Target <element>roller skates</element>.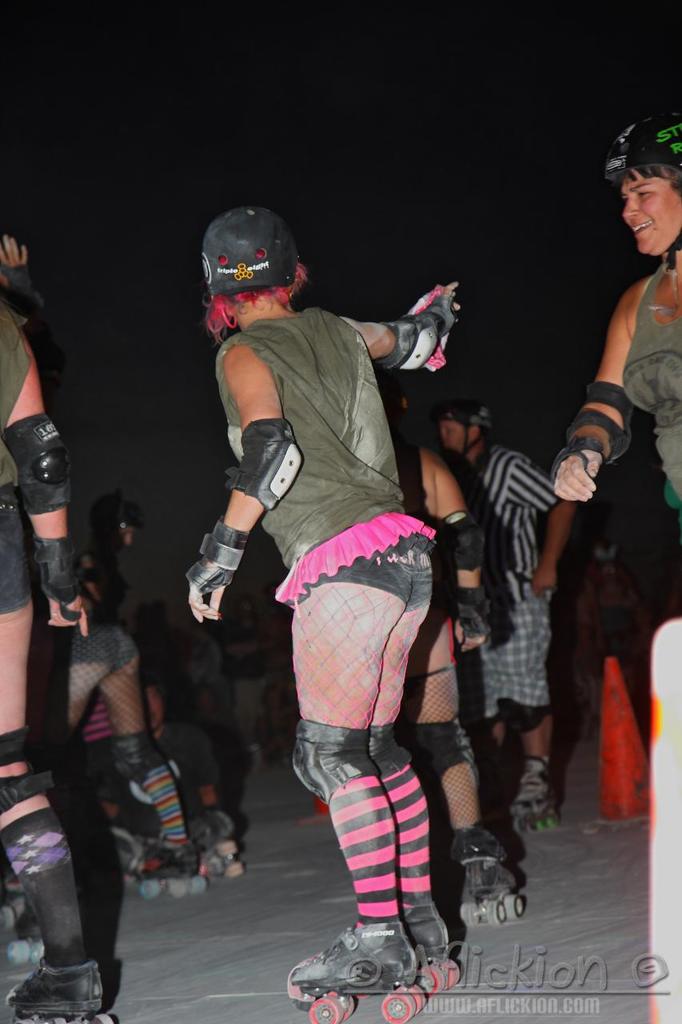
Target region: [x1=3, y1=876, x2=28, y2=924].
